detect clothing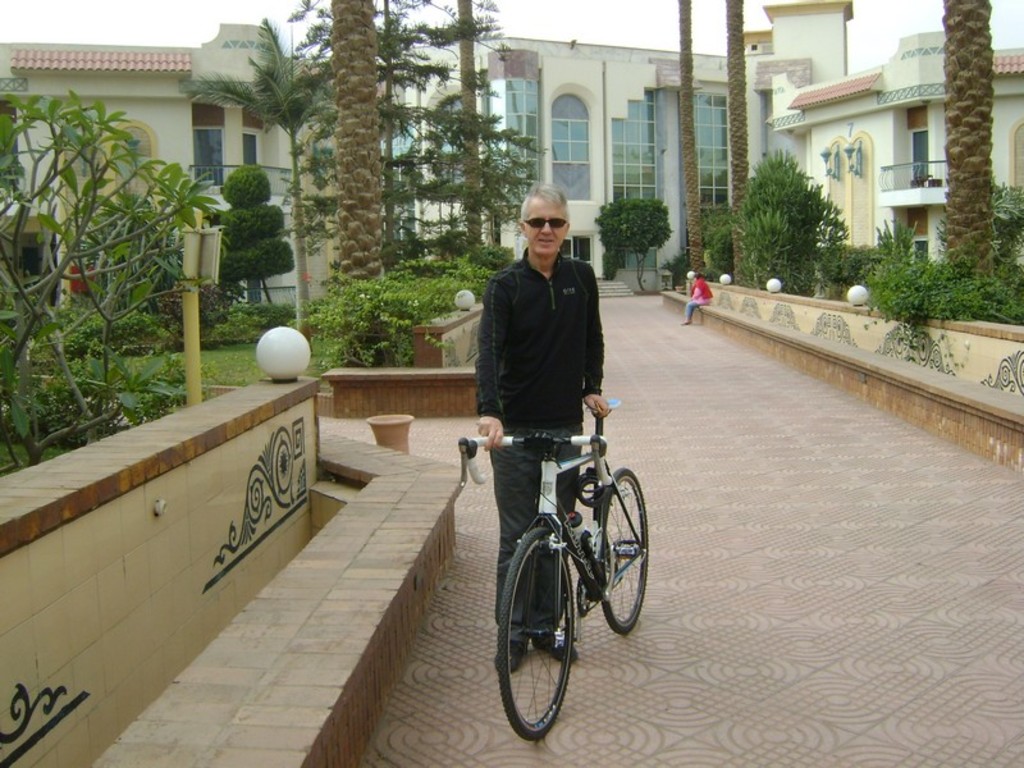
bbox=[682, 278, 712, 321]
